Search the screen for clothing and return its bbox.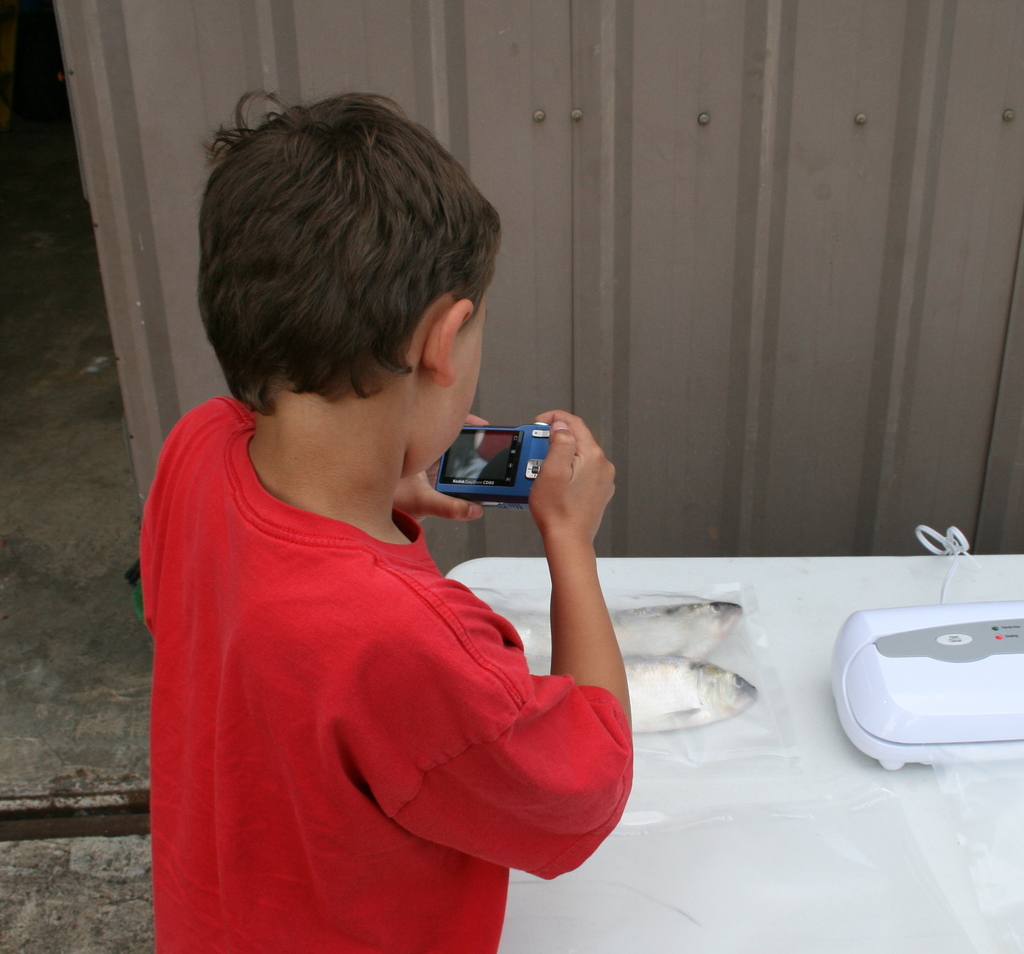
Found: region(132, 384, 643, 951).
